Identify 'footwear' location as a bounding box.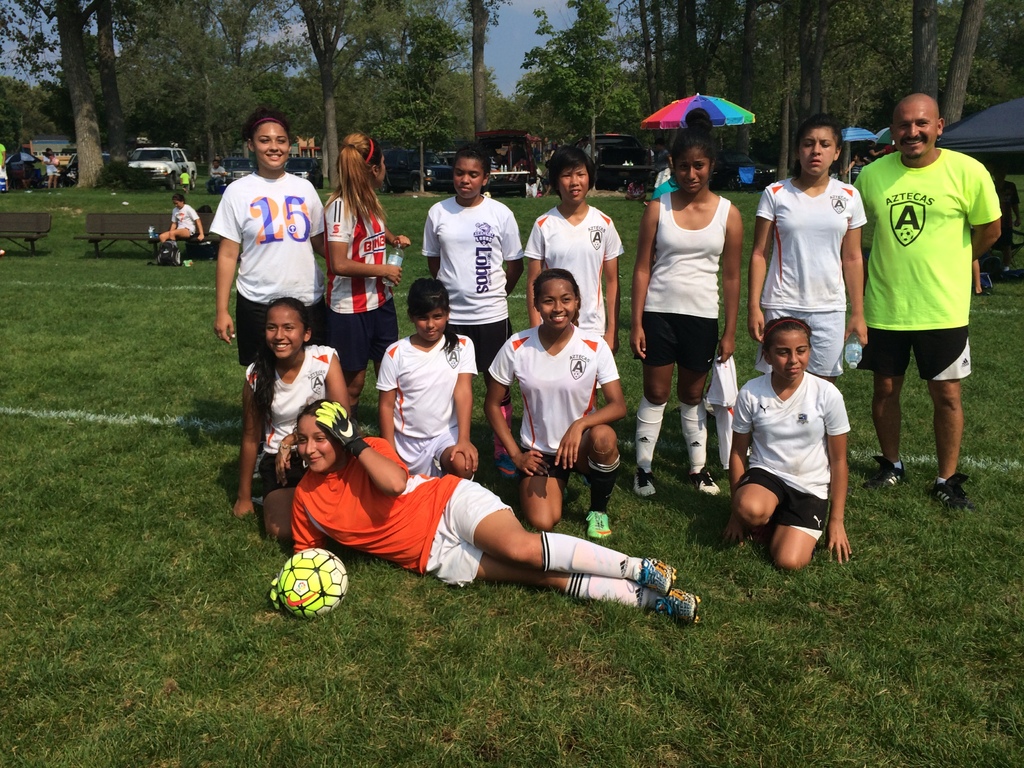
l=685, t=468, r=721, b=496.
